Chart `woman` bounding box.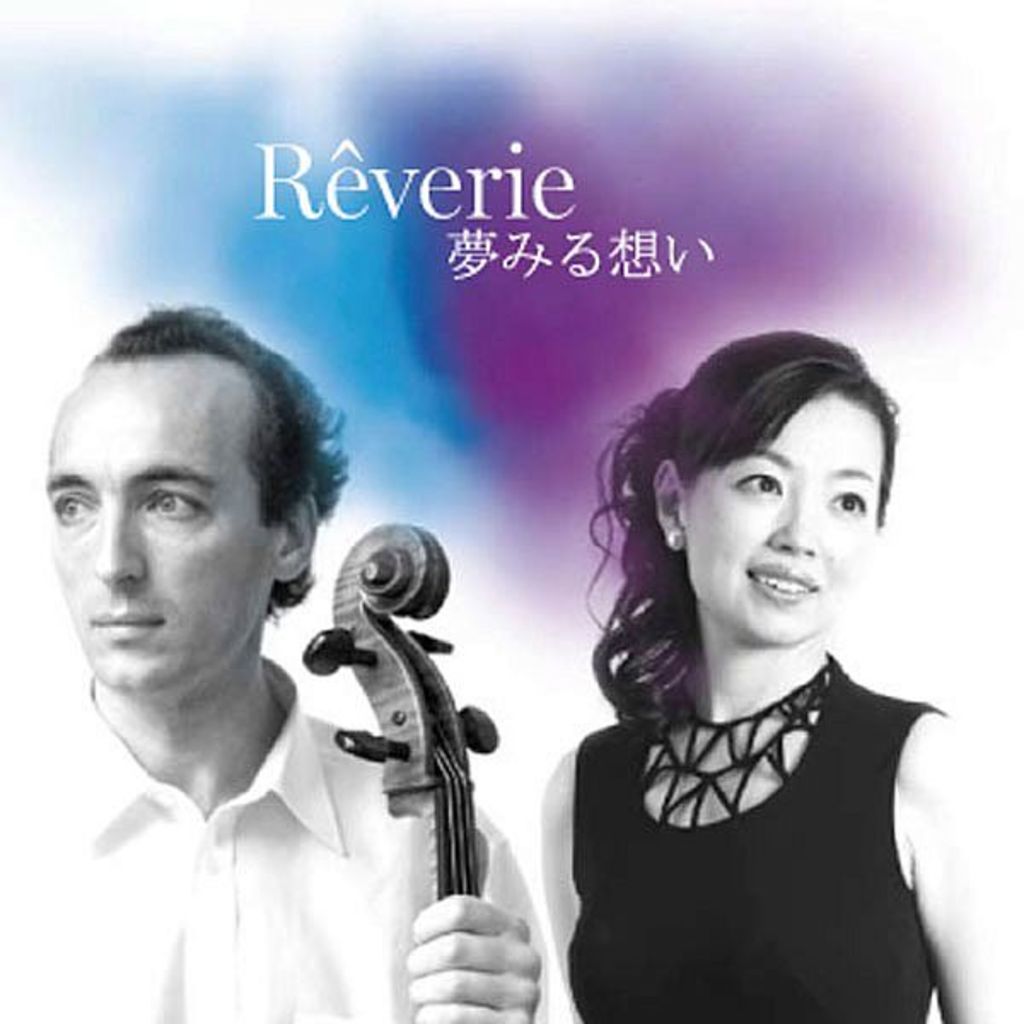
Charted: (left=510, top=328, right=976, bottom=997).
